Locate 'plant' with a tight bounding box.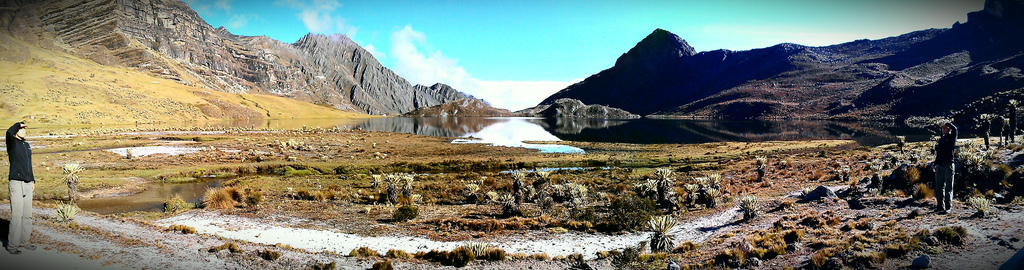
box=[413, 243, 446, 260].
